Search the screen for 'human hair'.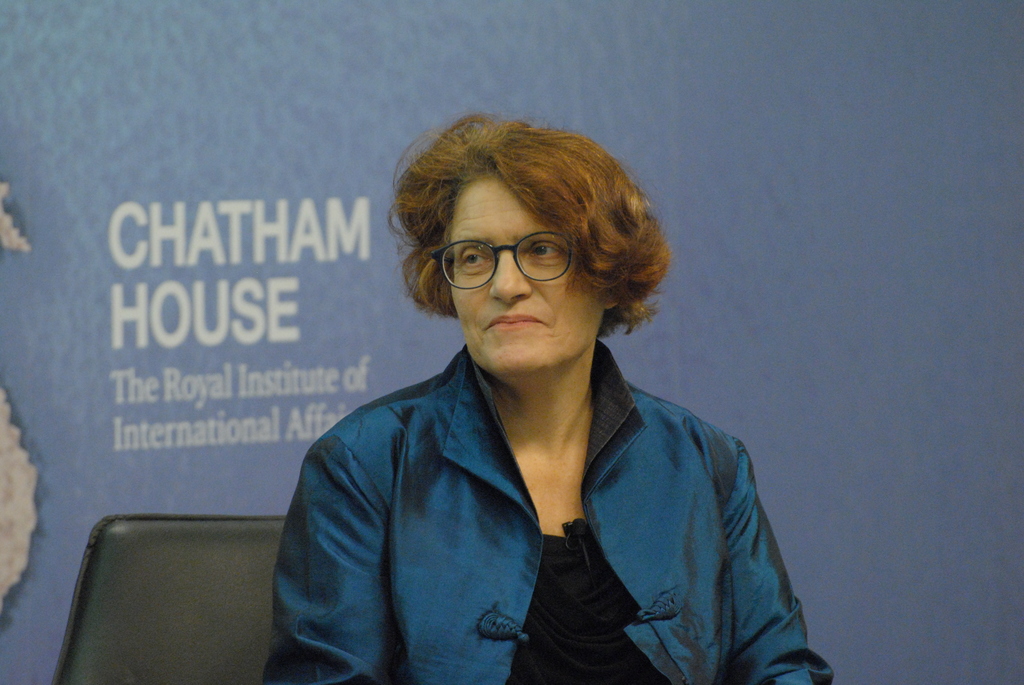
Found at select_region(388, 113, 676, 338).
